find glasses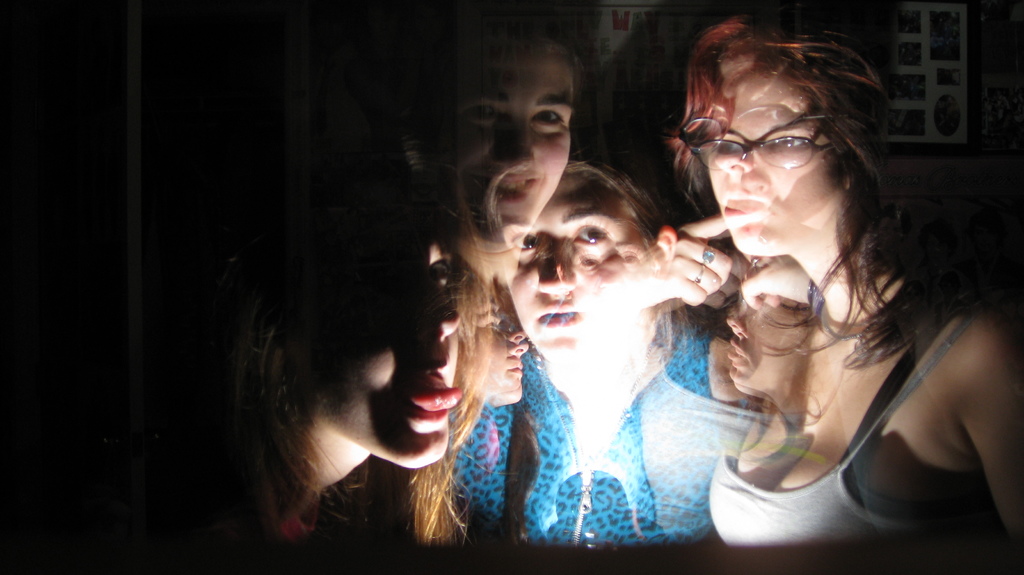
[left=692, top=136, right=836, bottom=173]
